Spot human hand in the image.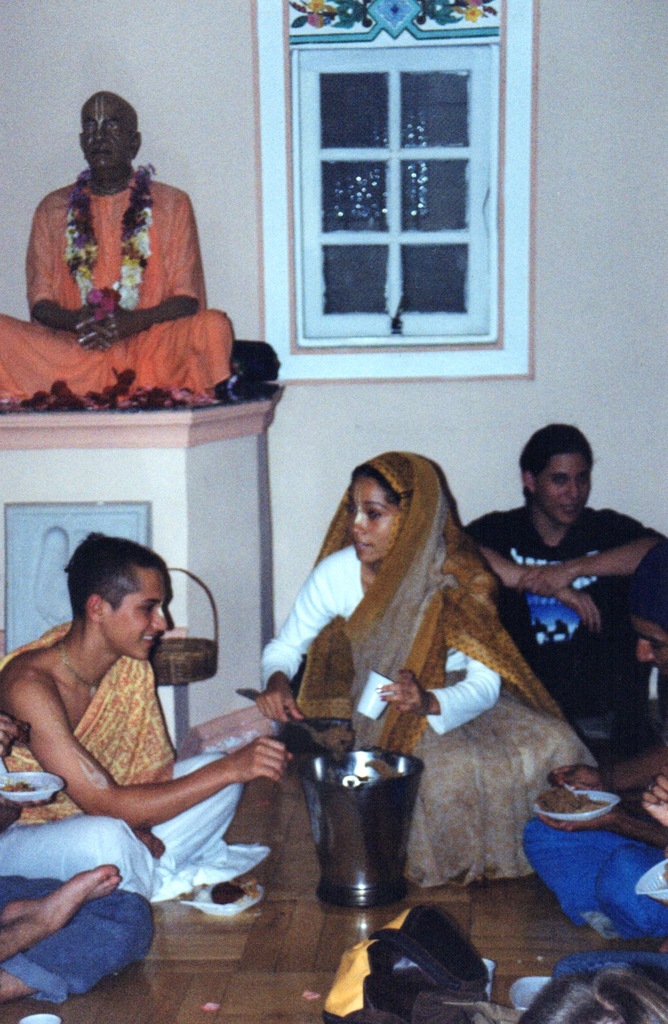
human hand found at [left=379, top=676, right=428, bottom=716].
